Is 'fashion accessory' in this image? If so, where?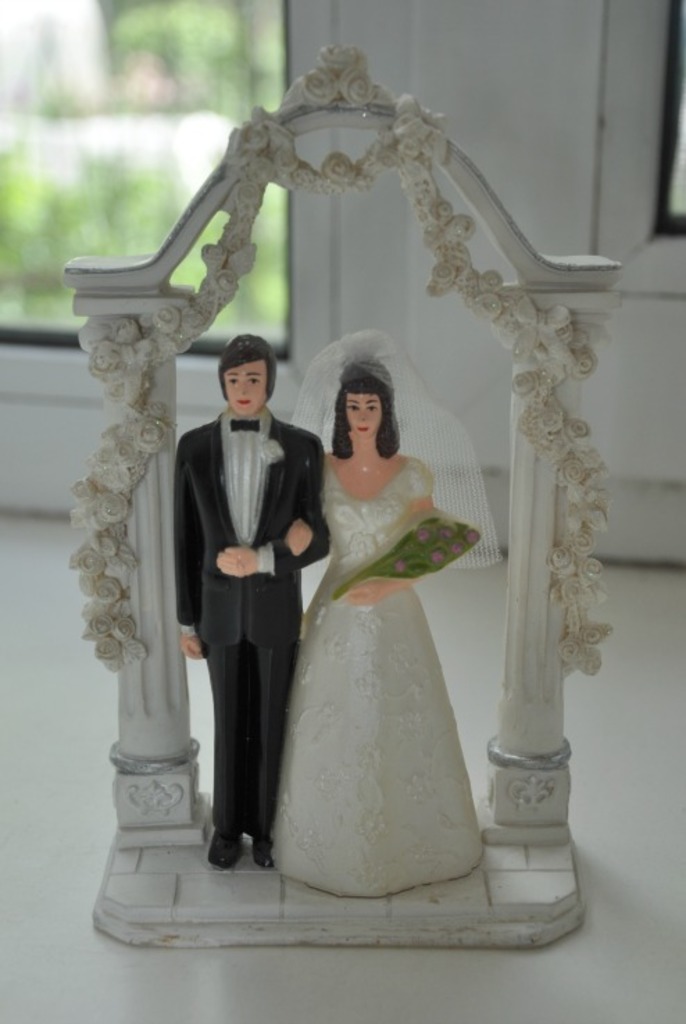
Yes, at x1=229 y1=414 x2=260 y2=433.
